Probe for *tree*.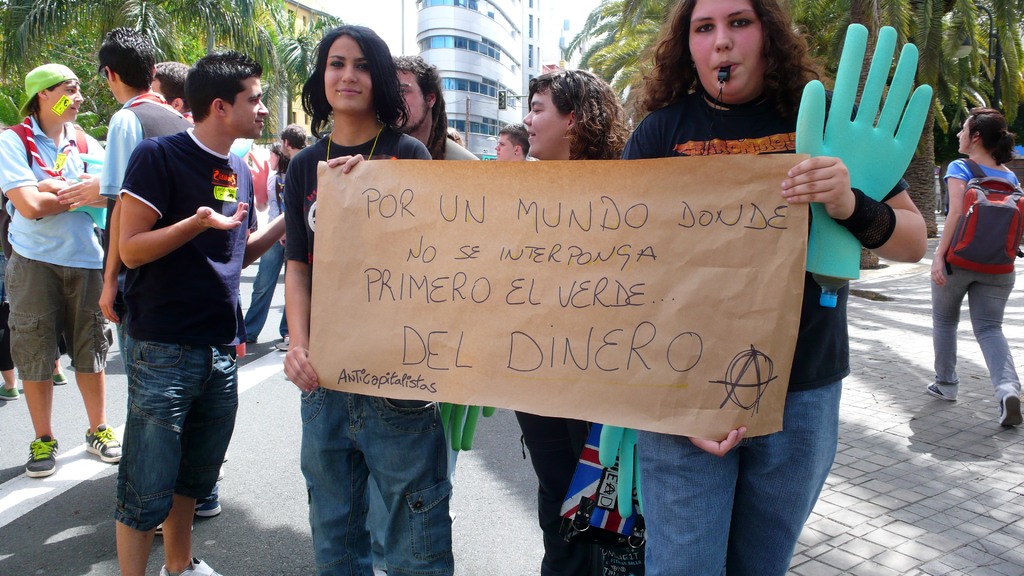
Probe result: rect(259, 3, 342, 130).
